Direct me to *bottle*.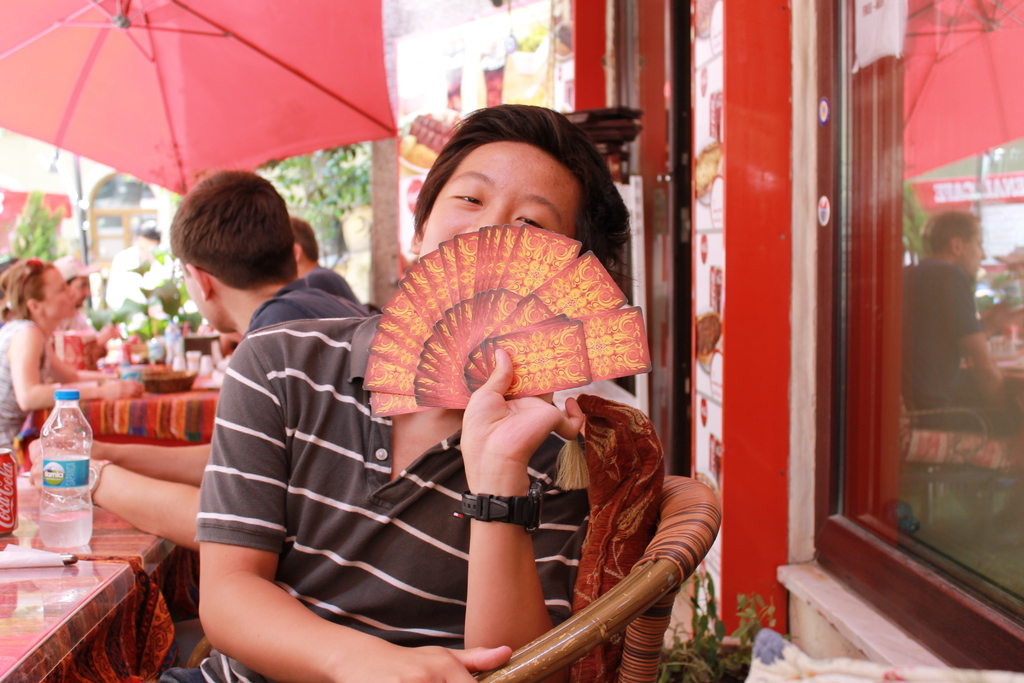
Direction: (14,410,93,563).
